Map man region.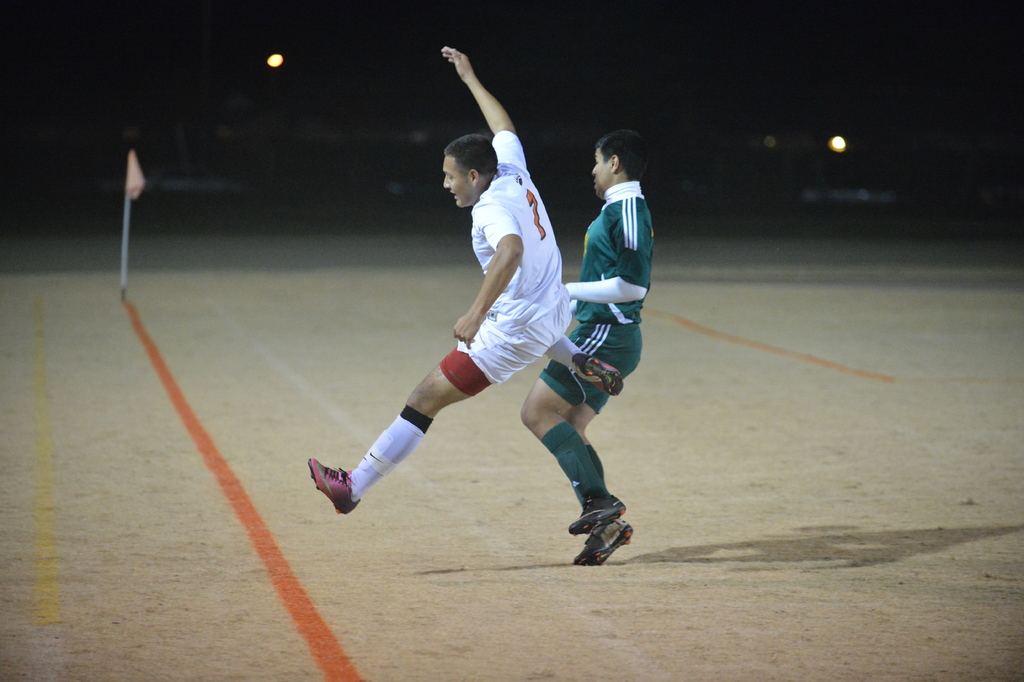
Mapped to [x1=306, y1=40, x2=623, y2=516].
